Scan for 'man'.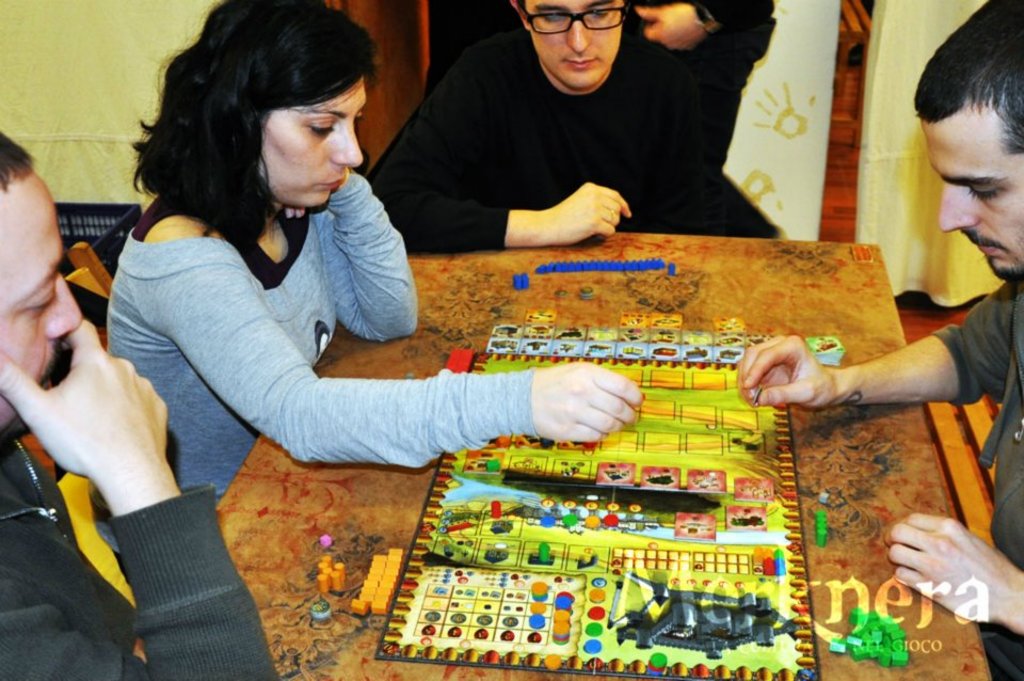
Scan result: <region>0, 129, 283, 680</region>.
